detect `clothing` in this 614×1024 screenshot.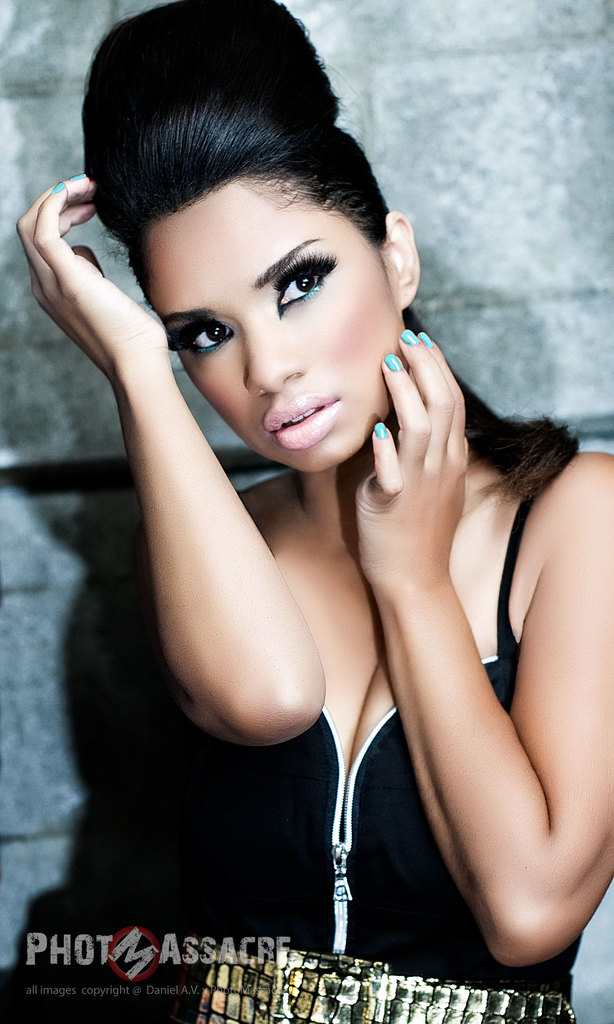
Detection: select_region(103, 317, 556, 977).
